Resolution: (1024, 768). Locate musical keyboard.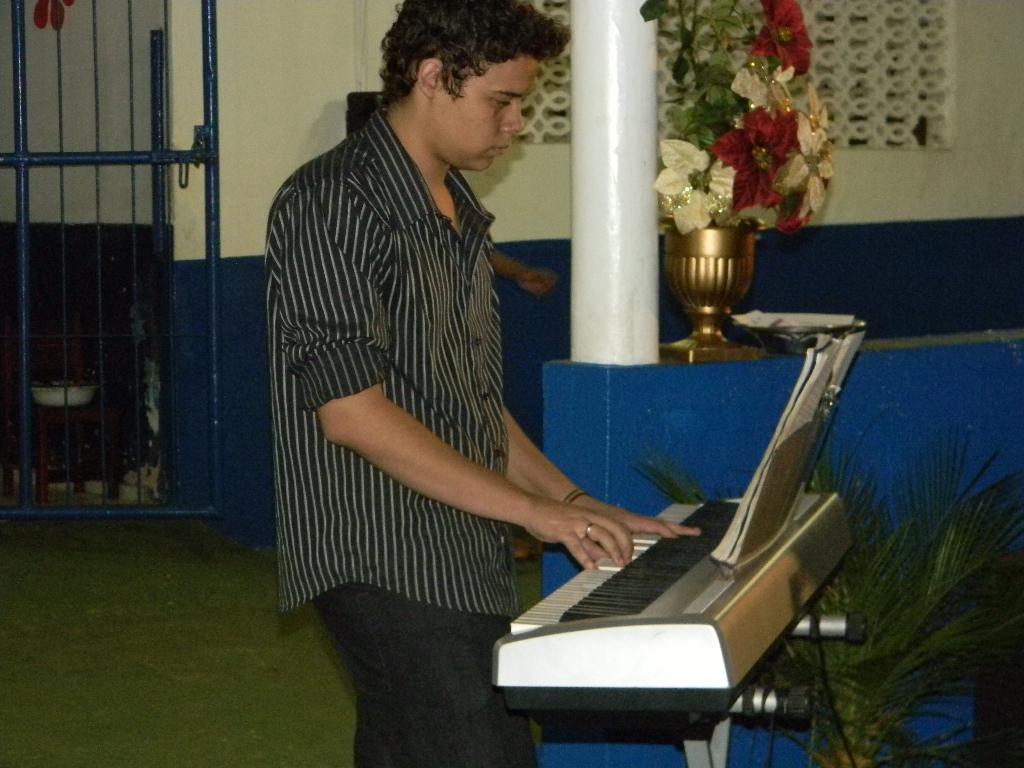
(476, 465, 857, 767).
